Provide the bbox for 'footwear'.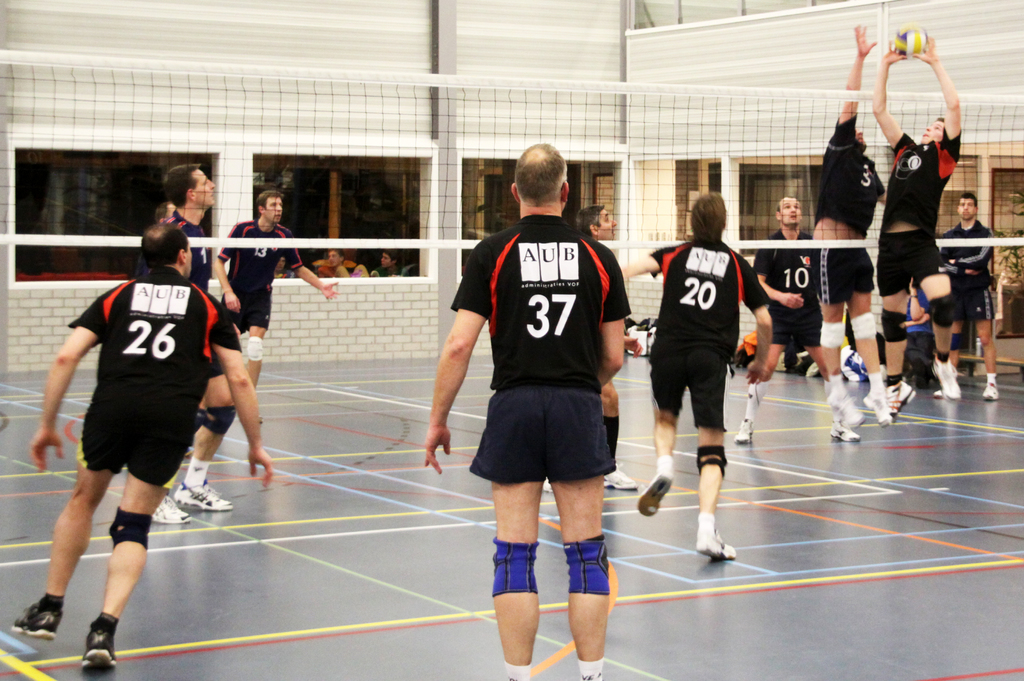
(x1=12, y1=603, x2=64, y2=641).
